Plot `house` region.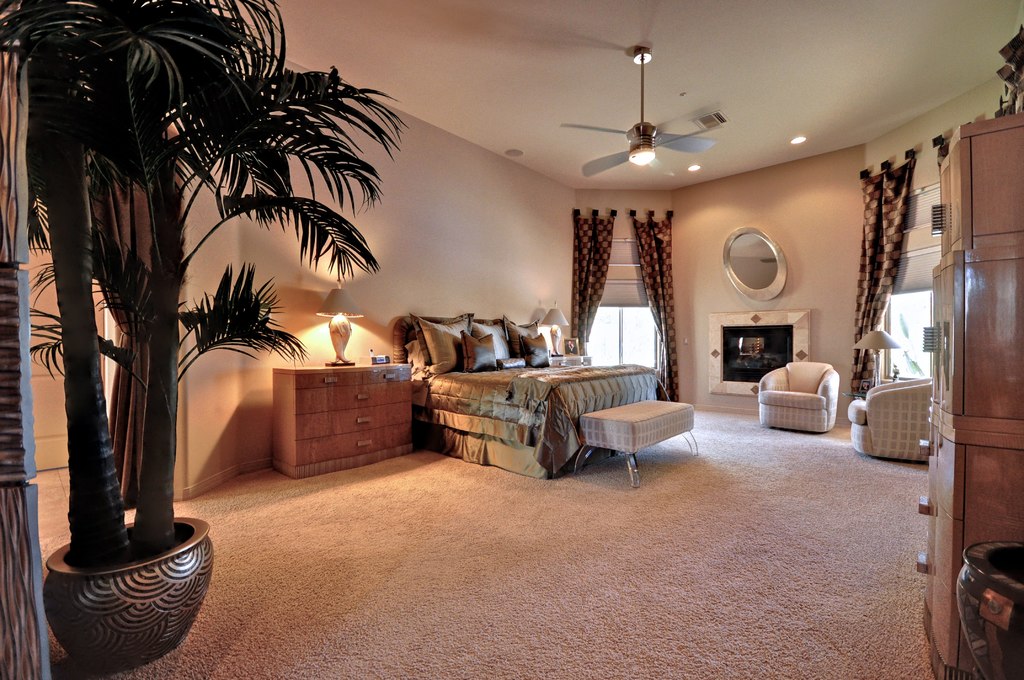
Plotted at (0, 0, 1023, 679).
